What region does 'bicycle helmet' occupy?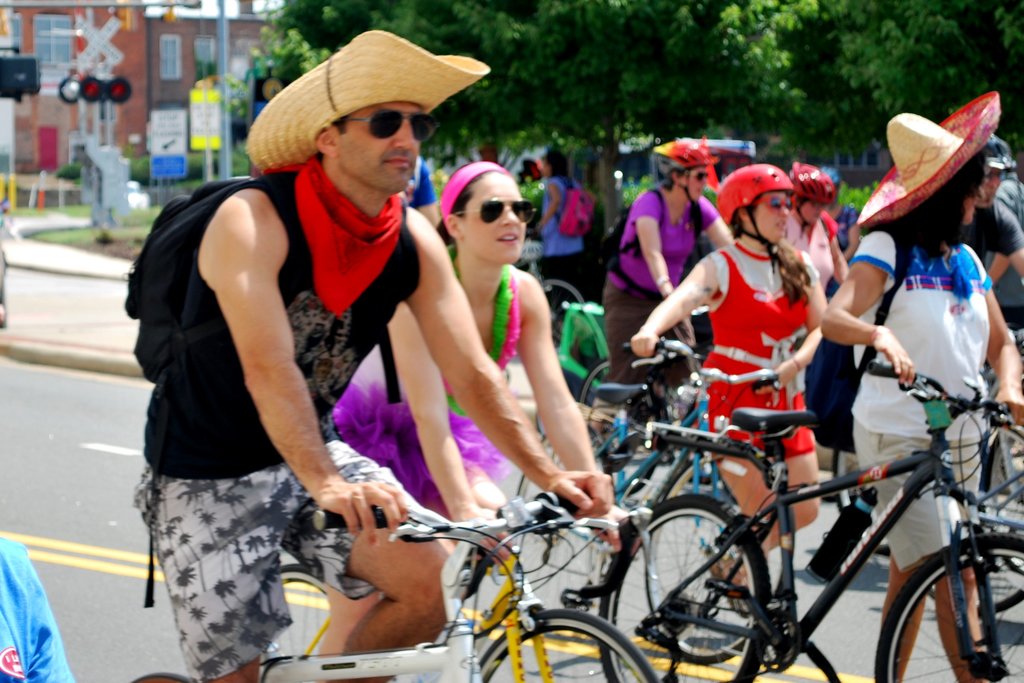
l=781, t=163, r=834, b=204.
